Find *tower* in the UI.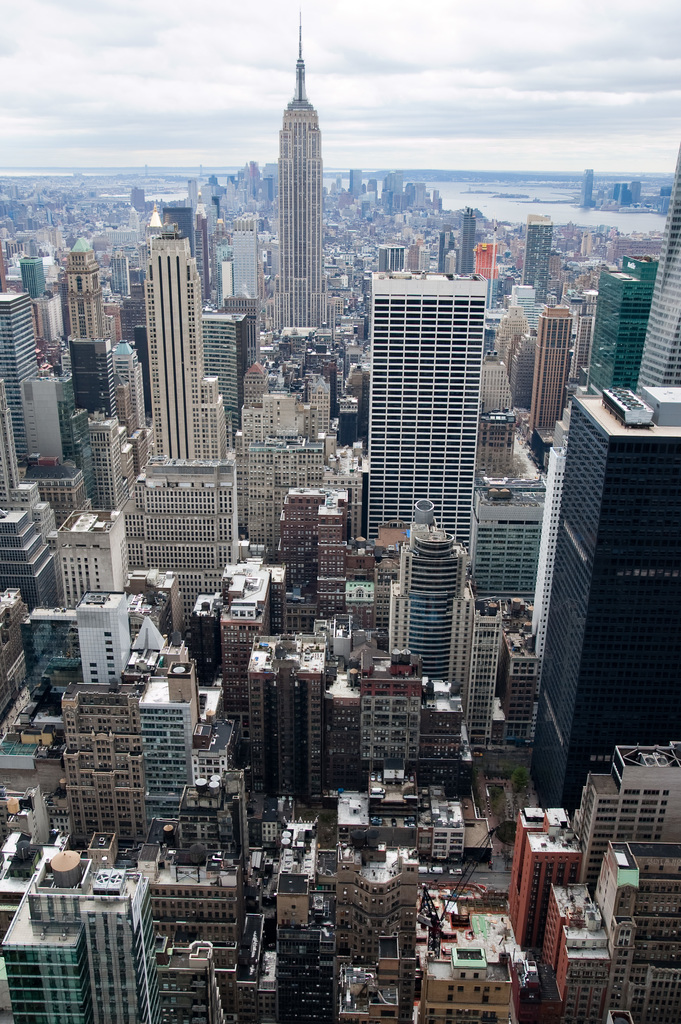
UI element at 392, 527, 496, 741.
